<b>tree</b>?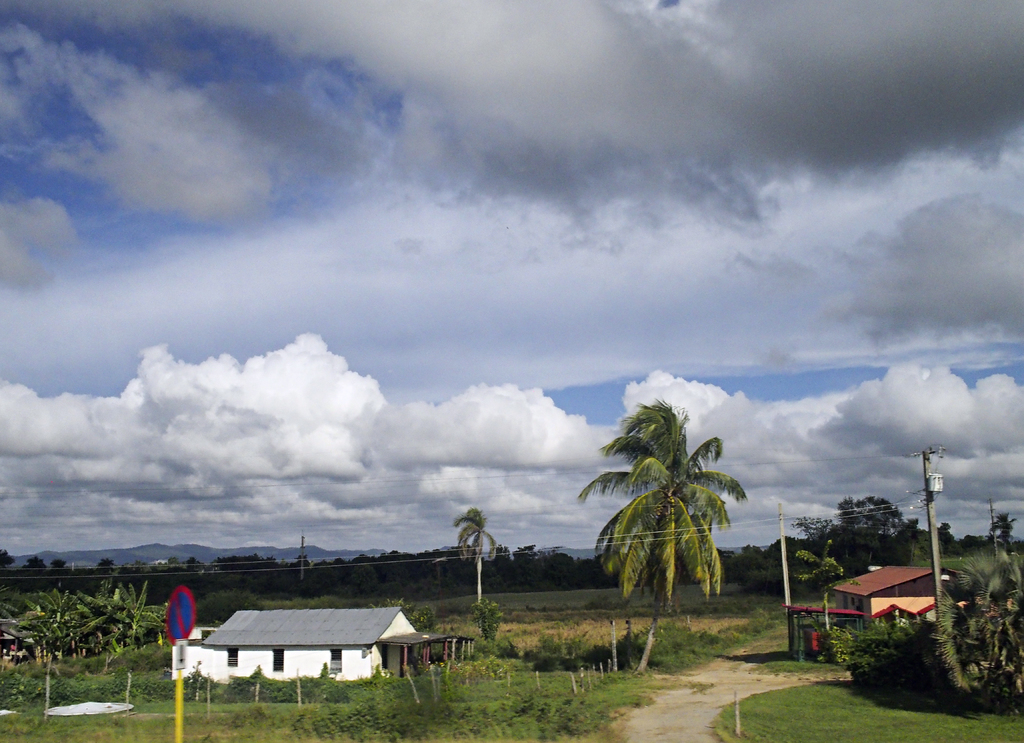
region(840, 493, 909, 564)
